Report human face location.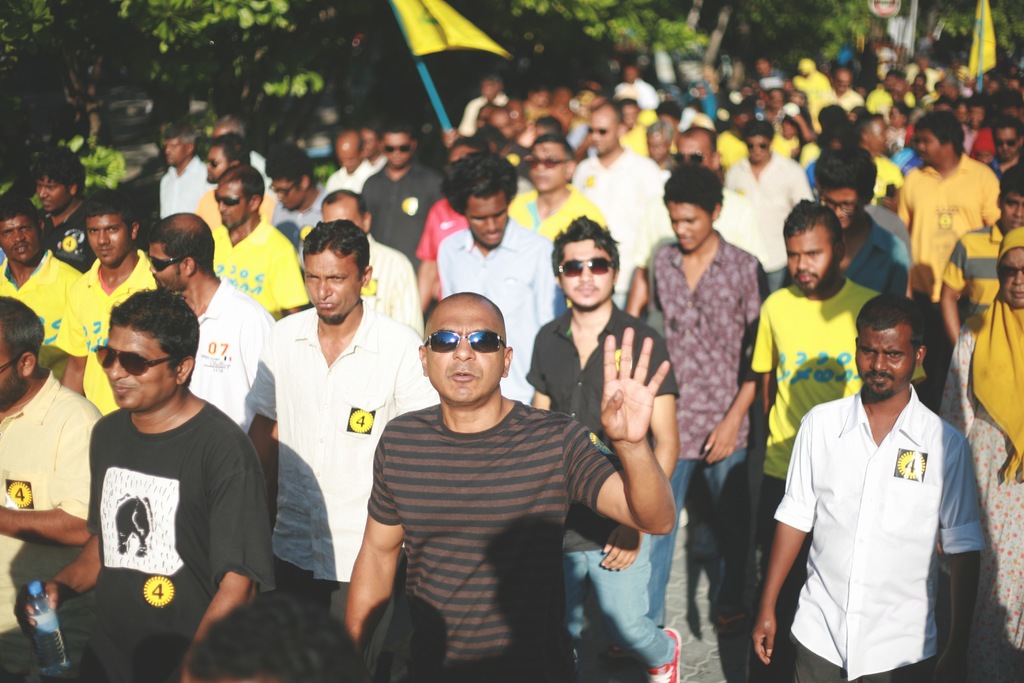
Report: [x1=0, y1=219, x2=36, y2=262].
